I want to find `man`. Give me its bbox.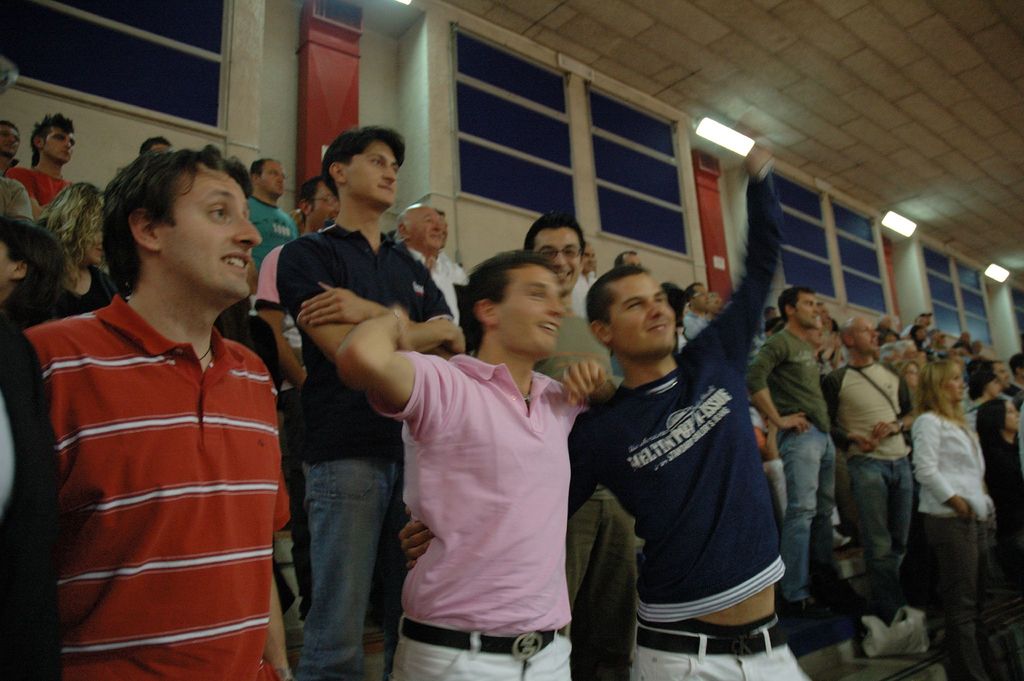
left=703, top=292, right=727, bottom=316.
